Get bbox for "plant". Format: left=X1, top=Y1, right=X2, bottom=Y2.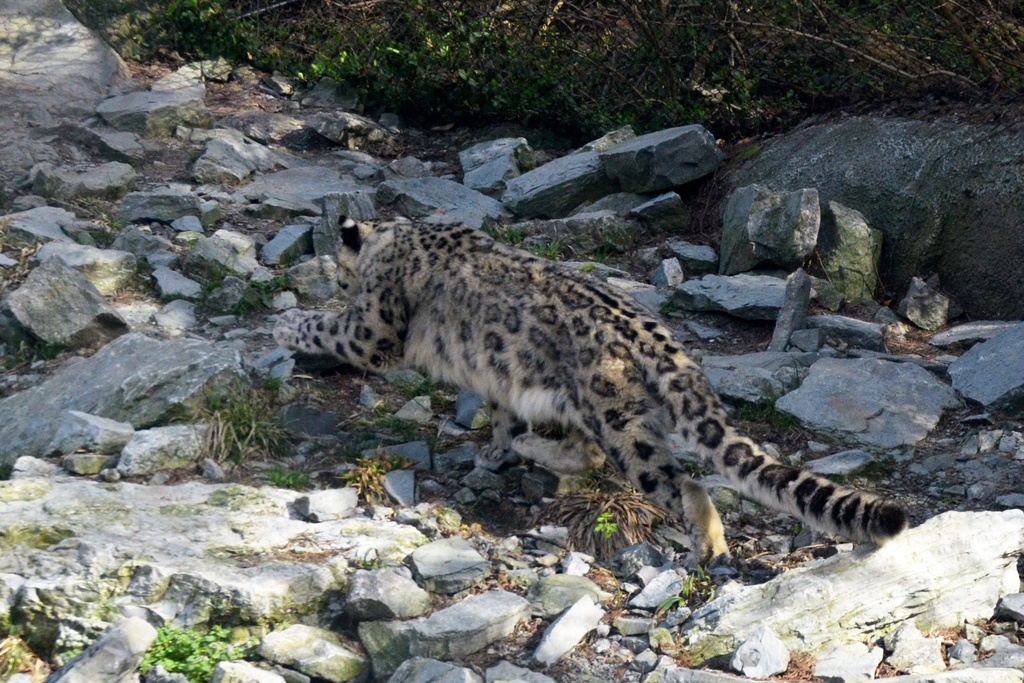
left=127, top=625, right=249, bottom=680.
